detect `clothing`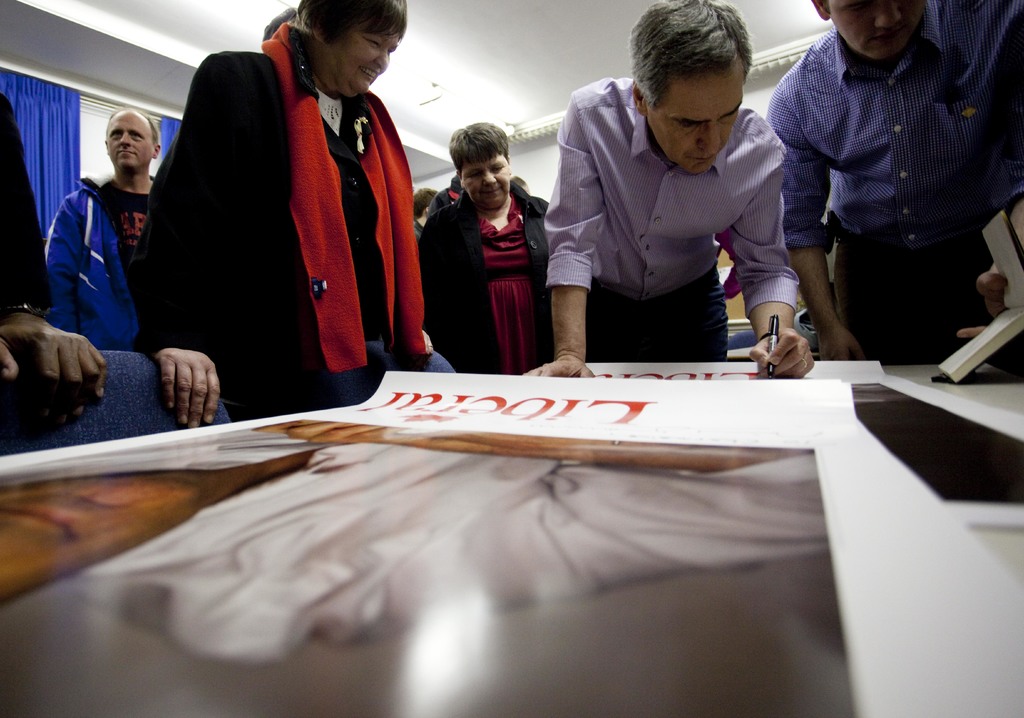
detection(410, 174, 551, 380)
